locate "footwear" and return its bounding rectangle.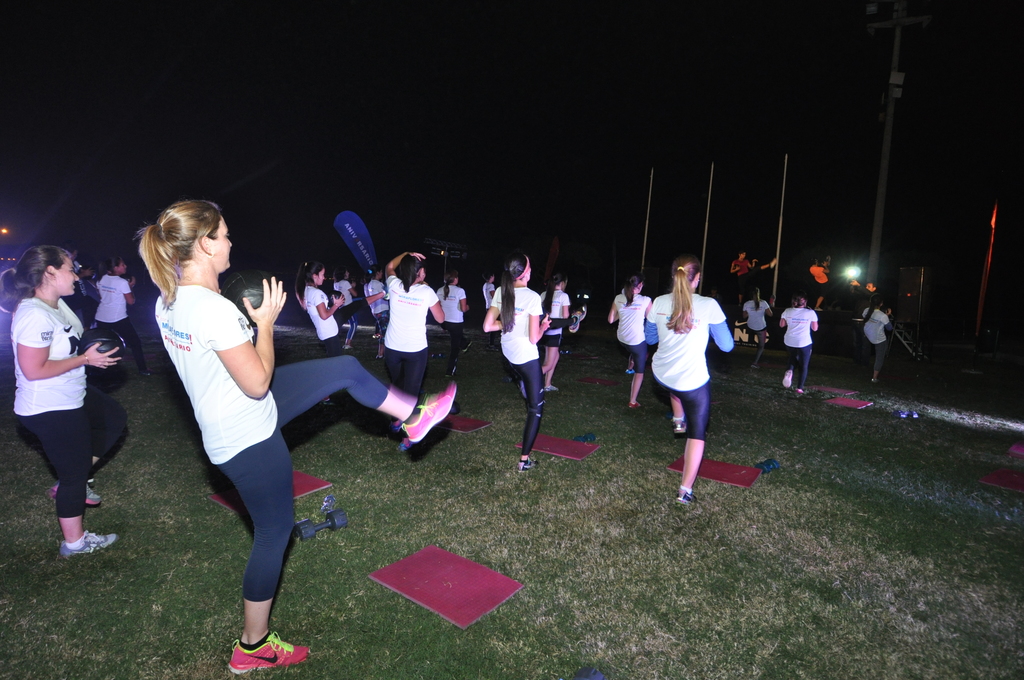
locate(795, 385, 801, 394).
